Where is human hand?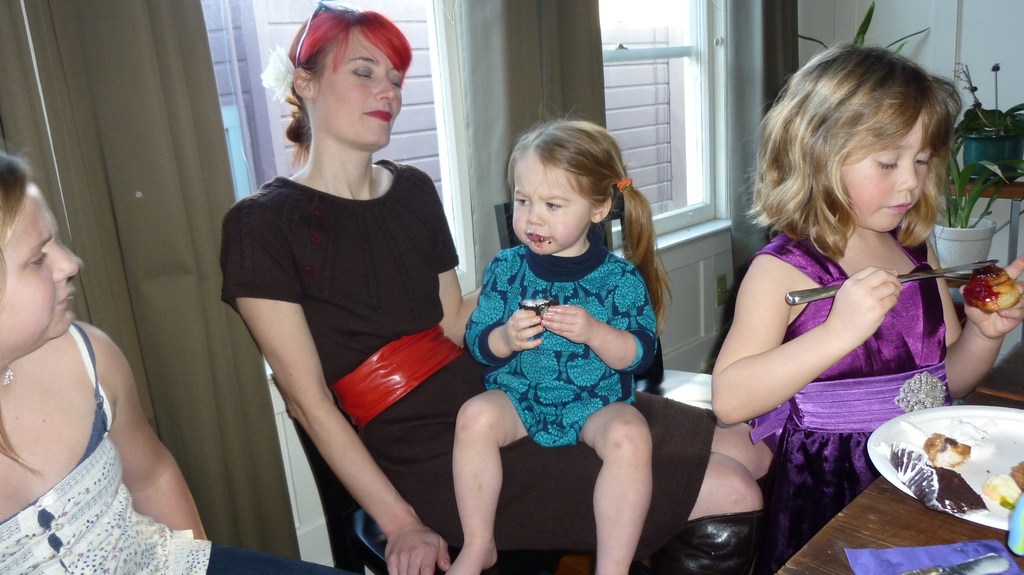
[x1=959, y1=251, x2=1023, y2=341].
